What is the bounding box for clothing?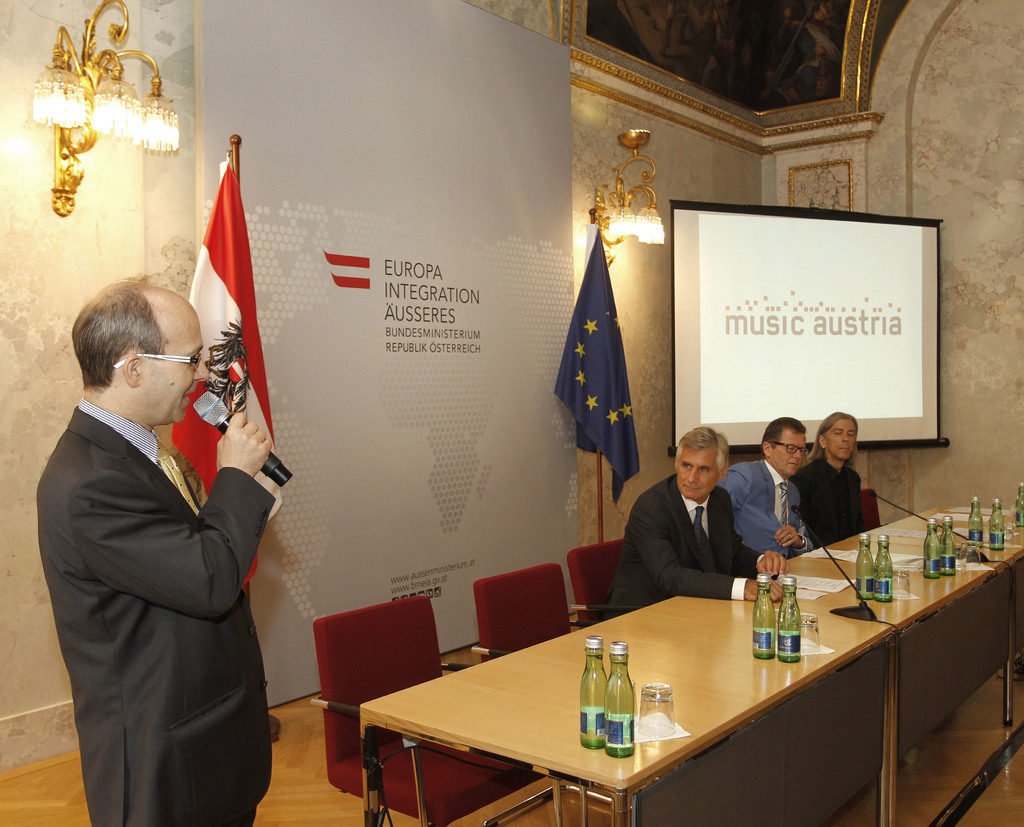
(33, 331, 286, 826).
